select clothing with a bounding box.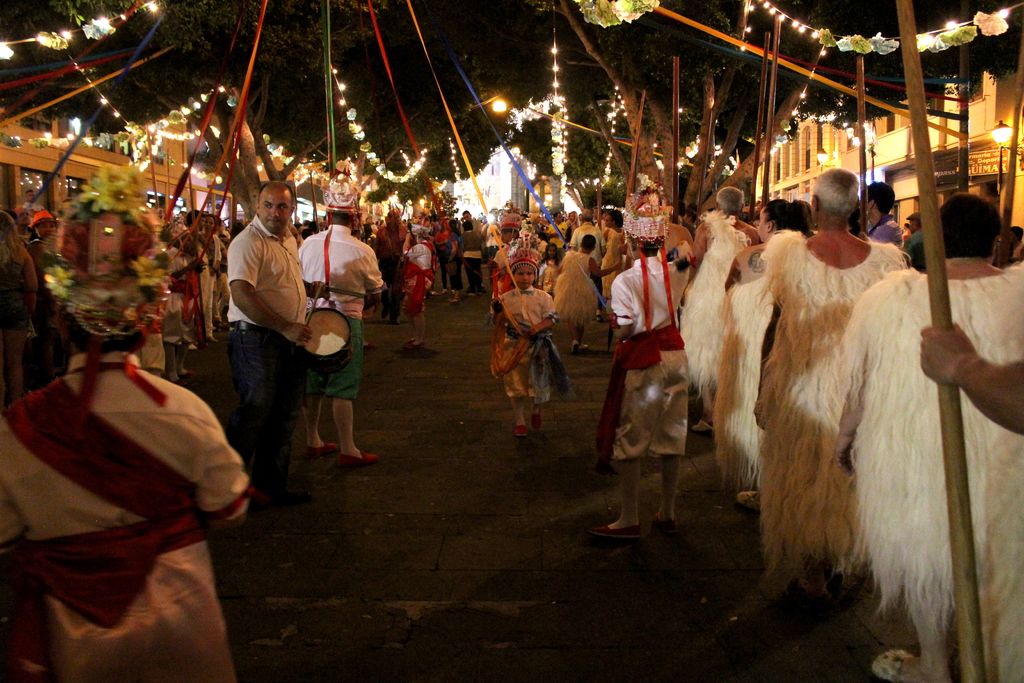
<bbox>604, 252, 690, 470</bbox>.
